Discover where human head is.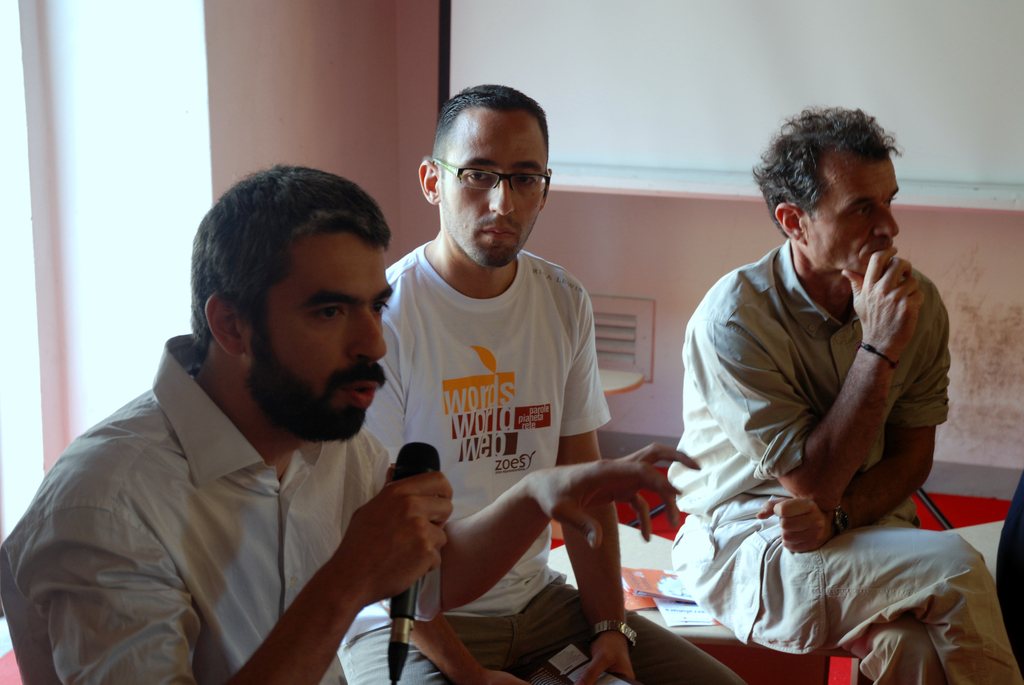
Discovered at [776, 104, 902, 272].
